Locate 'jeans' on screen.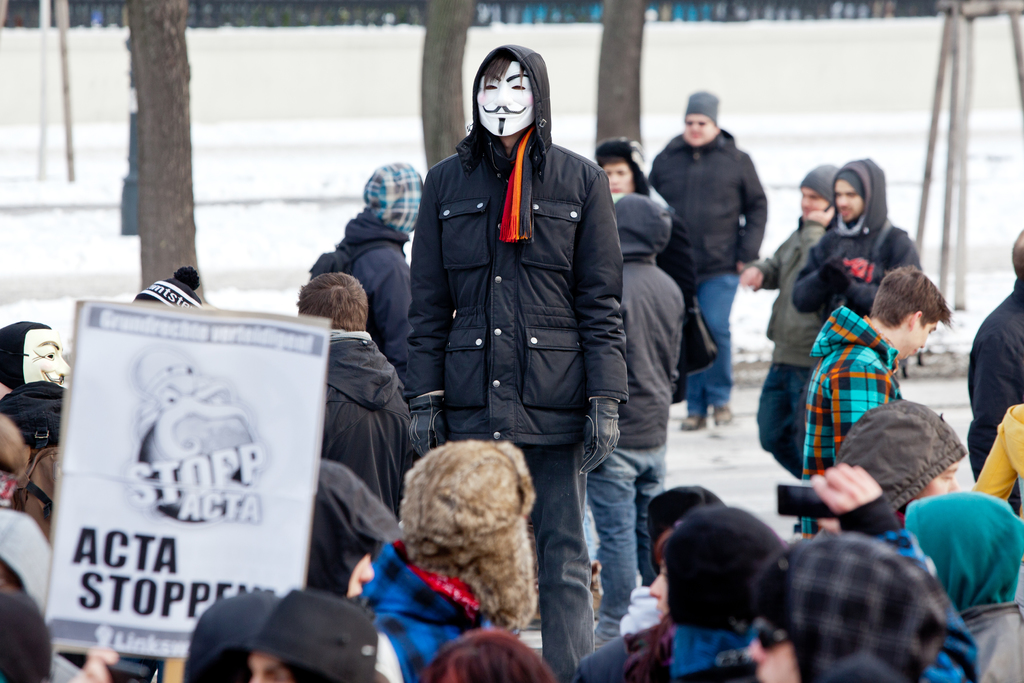
On screen at (579,458,655,618).
